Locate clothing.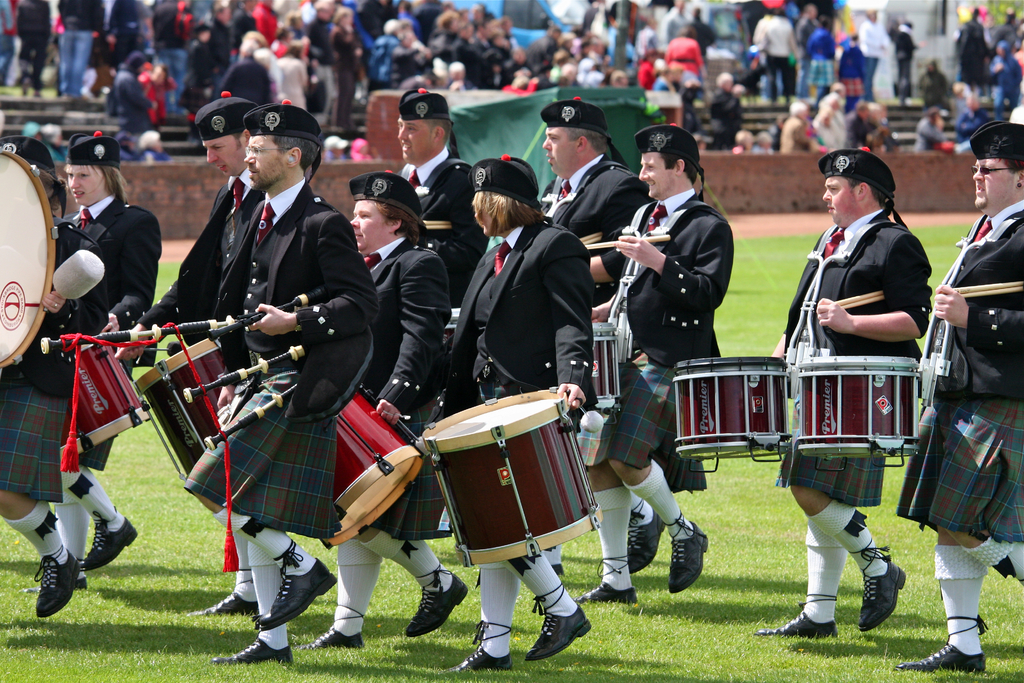
Bounding box: rect(351, 172, 428, 224).
